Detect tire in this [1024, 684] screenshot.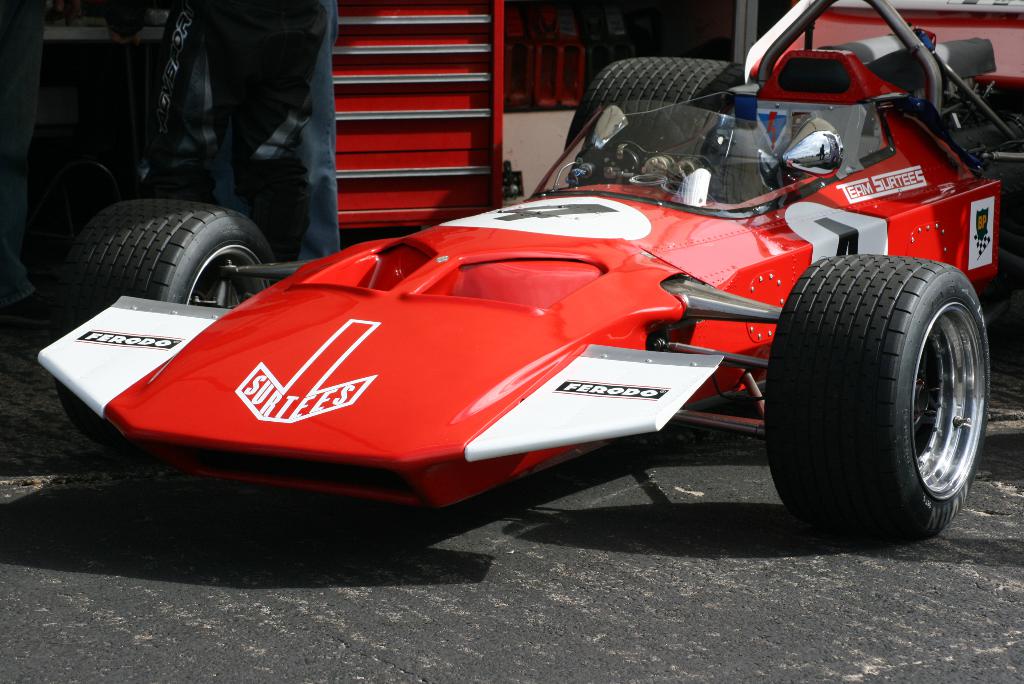
Detection: <box>54,193,278,445</box>.
